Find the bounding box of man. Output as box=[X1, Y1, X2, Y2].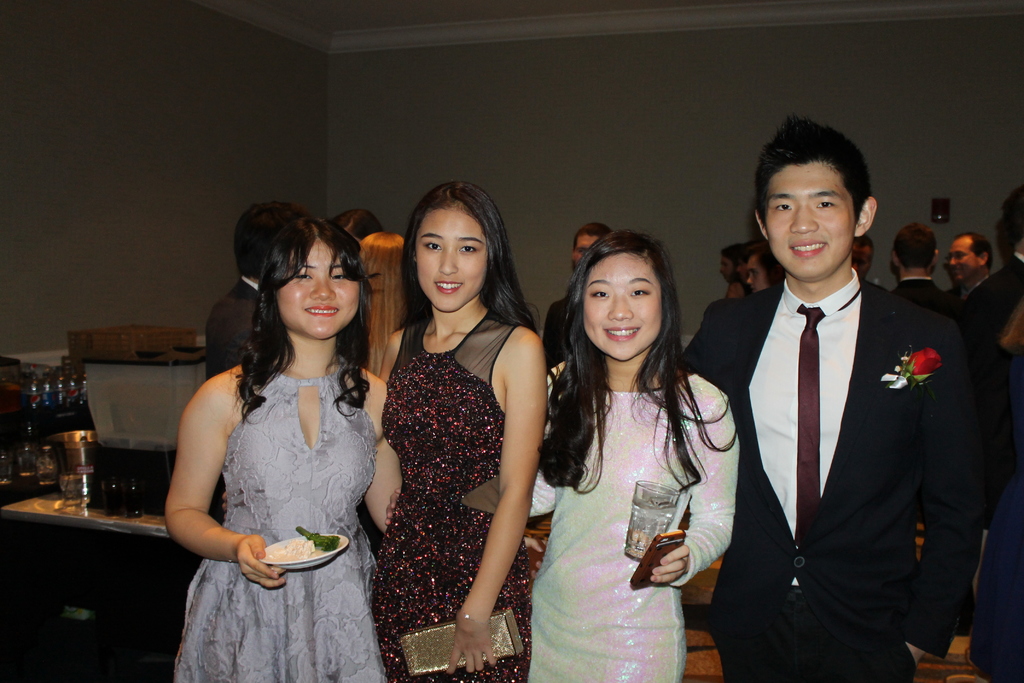
box=[721, 242, 745, 288].
